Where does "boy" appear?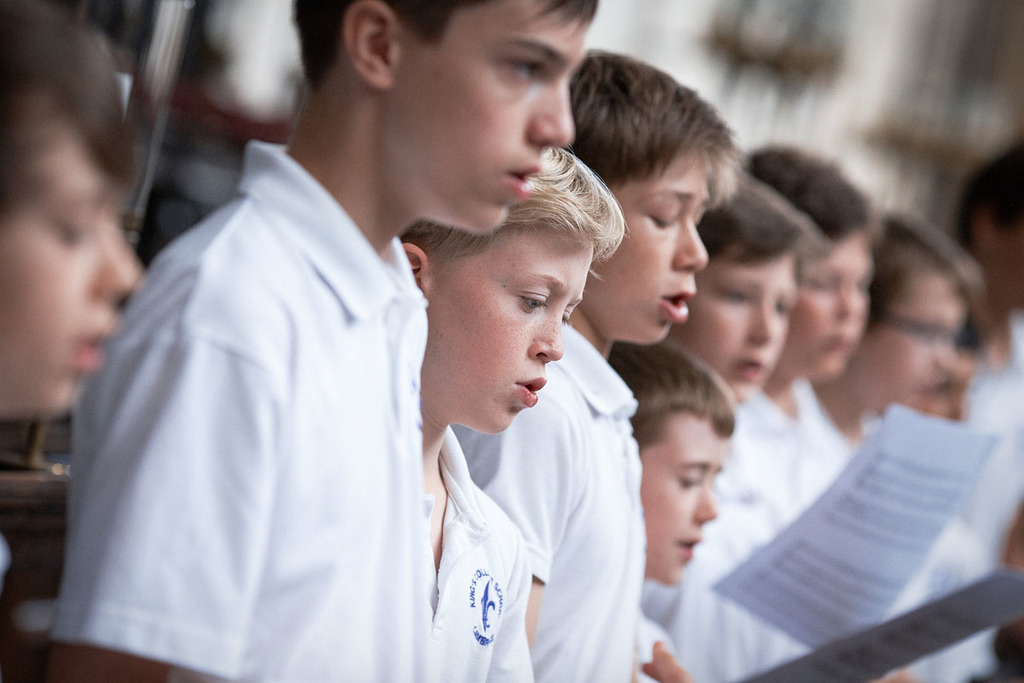
Appears at [left=752, top=134, right=881, bottom=682].
